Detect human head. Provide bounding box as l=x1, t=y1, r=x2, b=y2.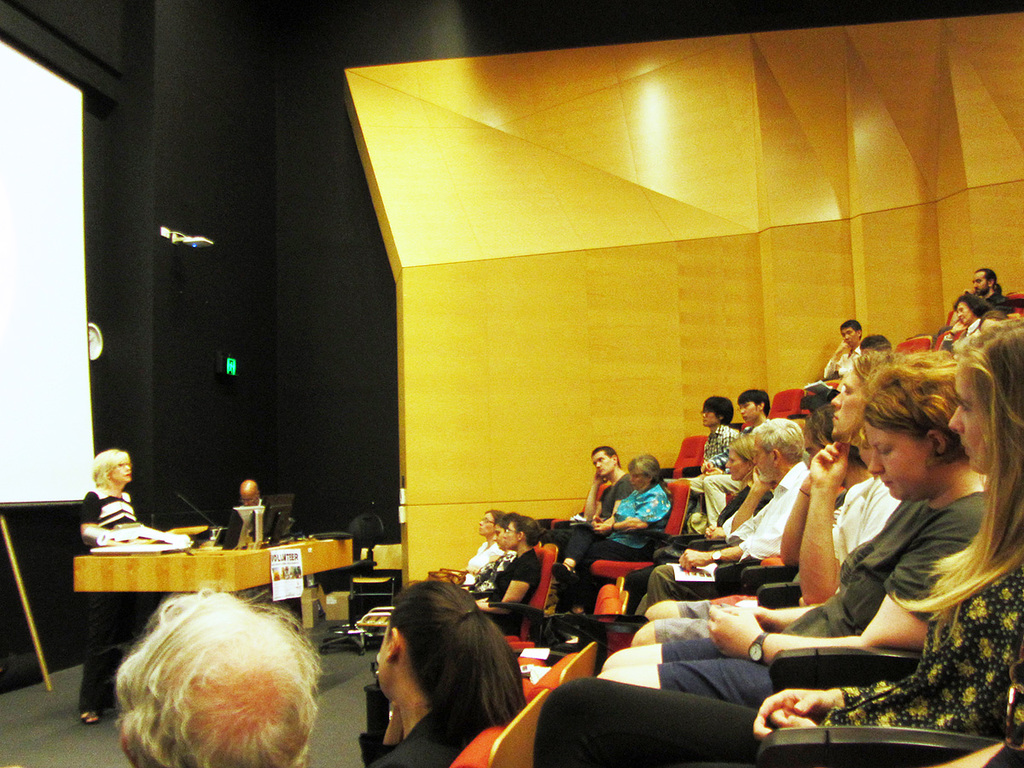
l=118, t=591, r=321, b=767.
